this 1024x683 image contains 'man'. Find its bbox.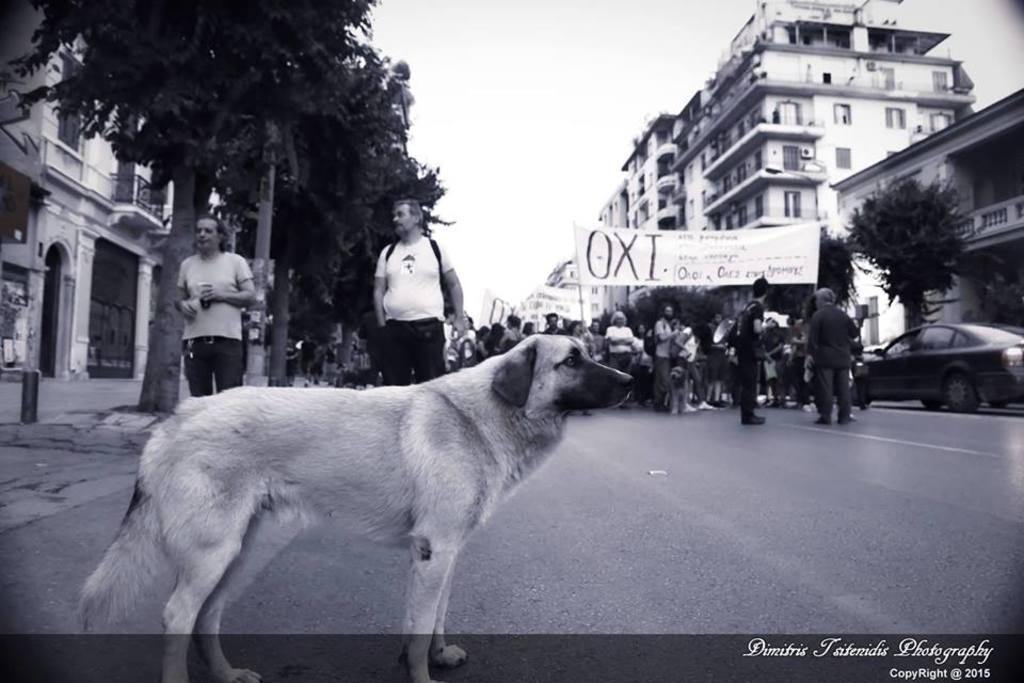
l=653, t=306, r=686, b=411.
